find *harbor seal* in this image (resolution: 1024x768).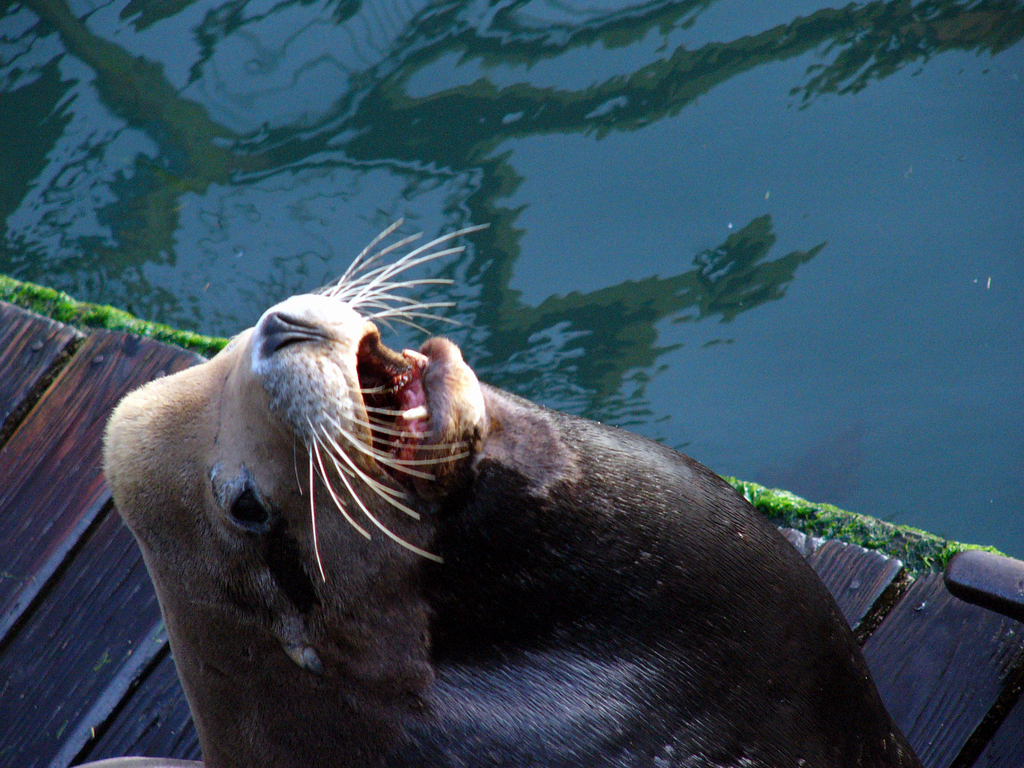
l=102, t=219, r=924, b=767.
